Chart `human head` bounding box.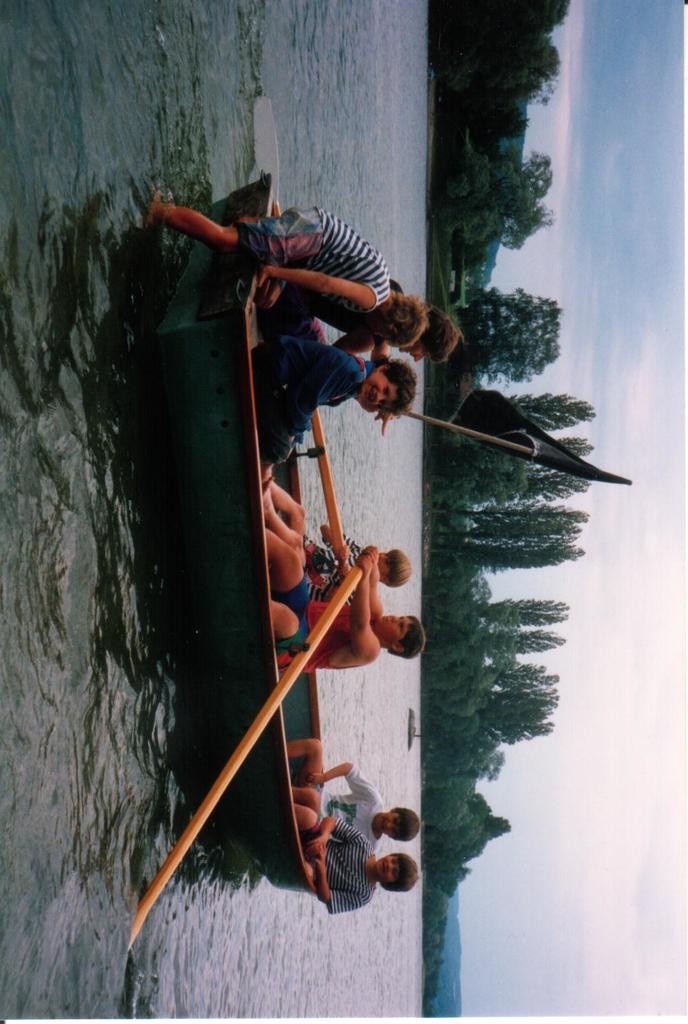
Charted: x1=351, y1=348, x2=431, y2=410.
